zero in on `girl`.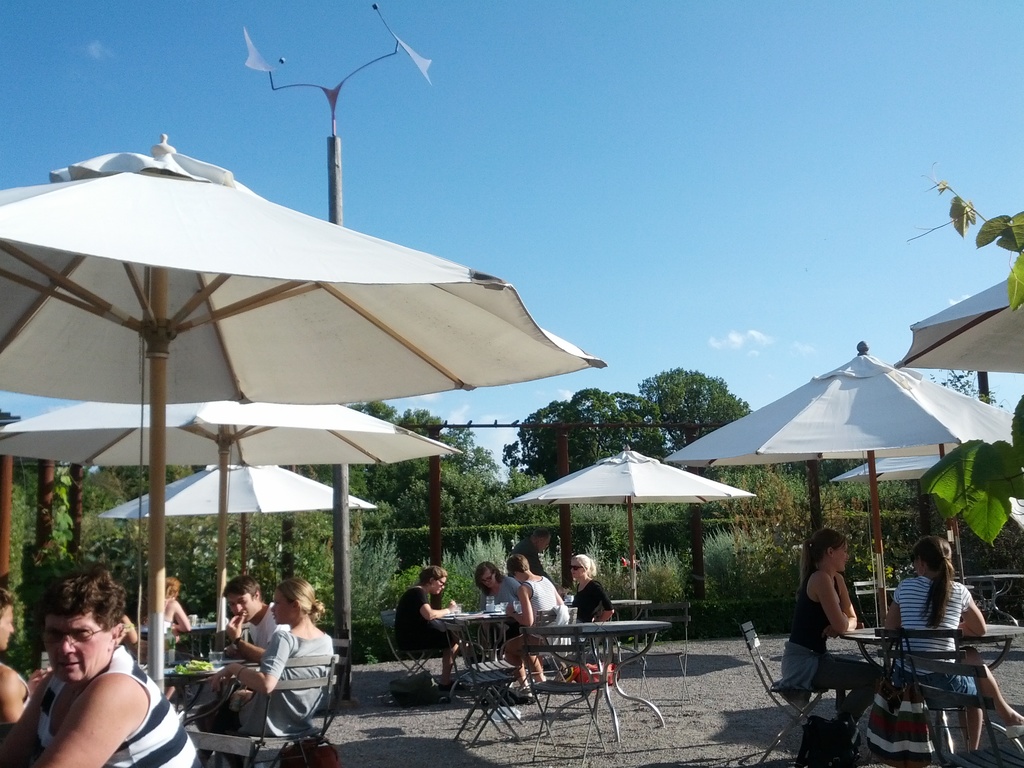
Zeroed in: left=189, top=580, right=332, bottom=767.
